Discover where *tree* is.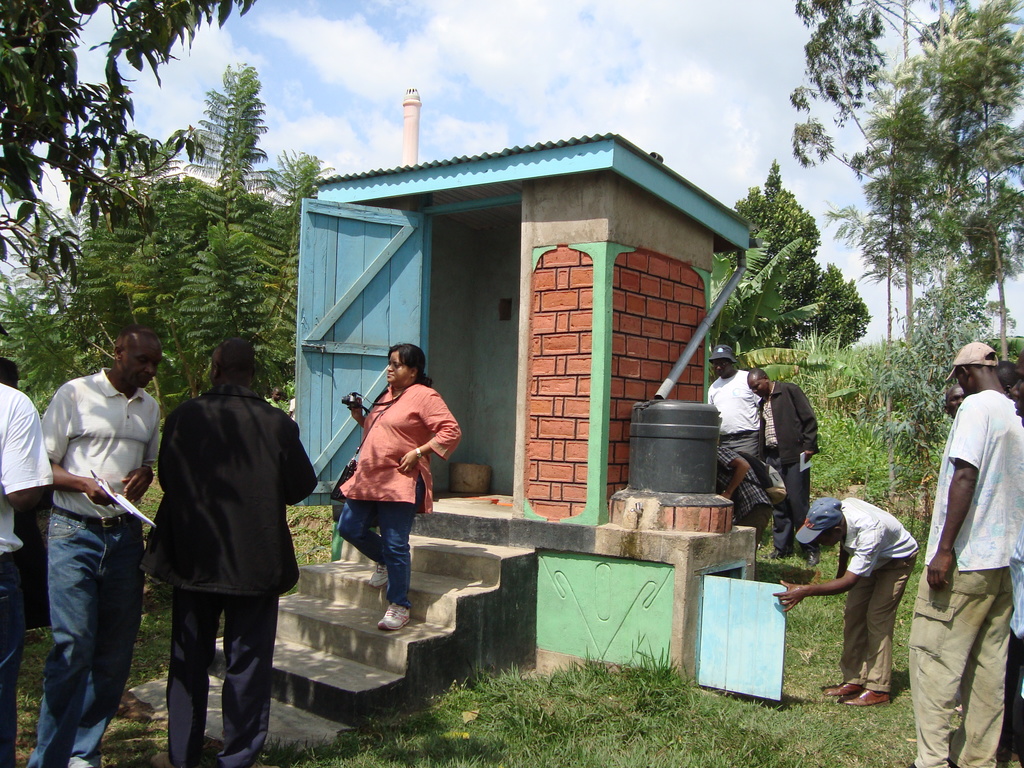
Discovered at locate(862, 79, 948, 351).
